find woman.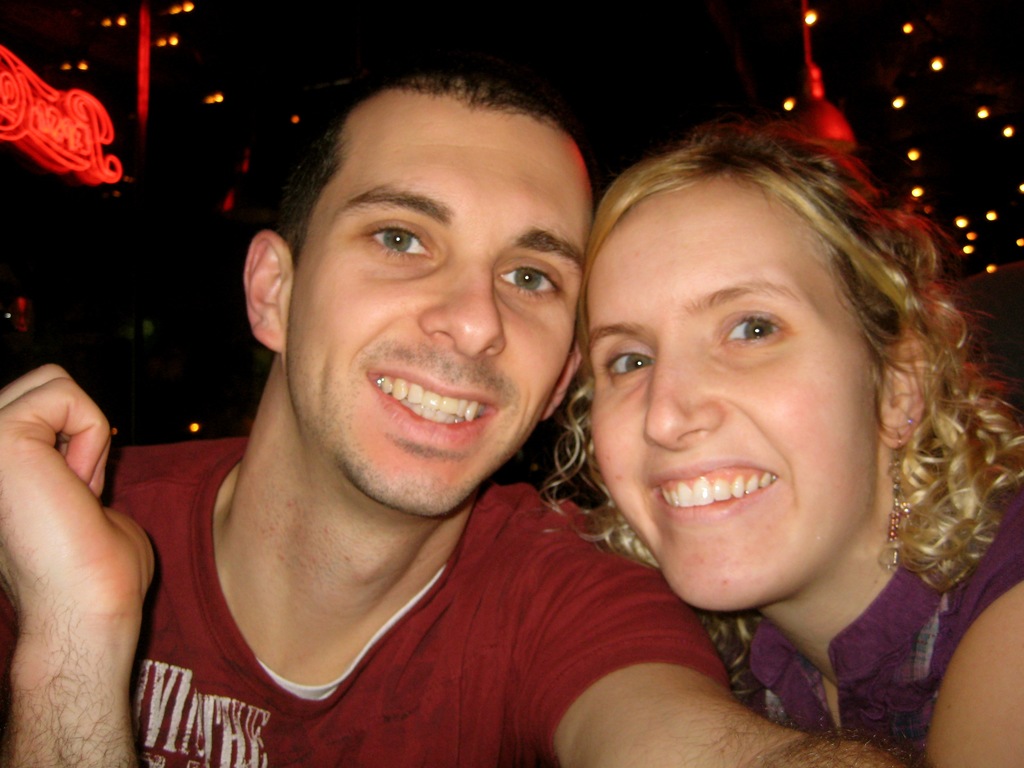
(573,127,1018,767).
